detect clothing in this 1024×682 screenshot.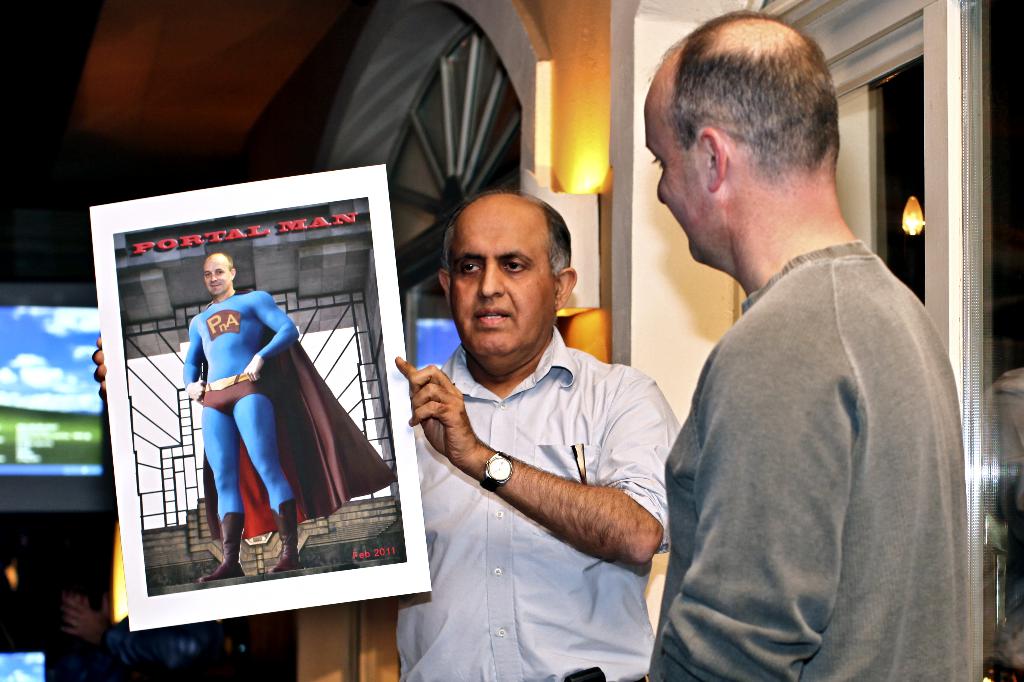
Detection: [172,280,327,528].
